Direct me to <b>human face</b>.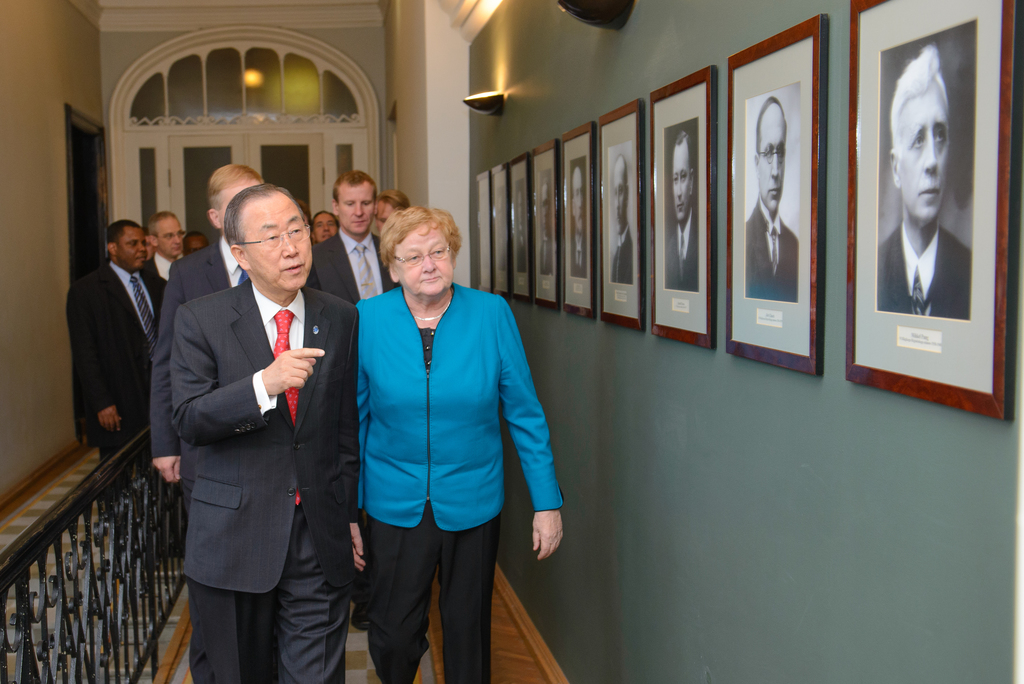
Direction: (116,226,145,268).
